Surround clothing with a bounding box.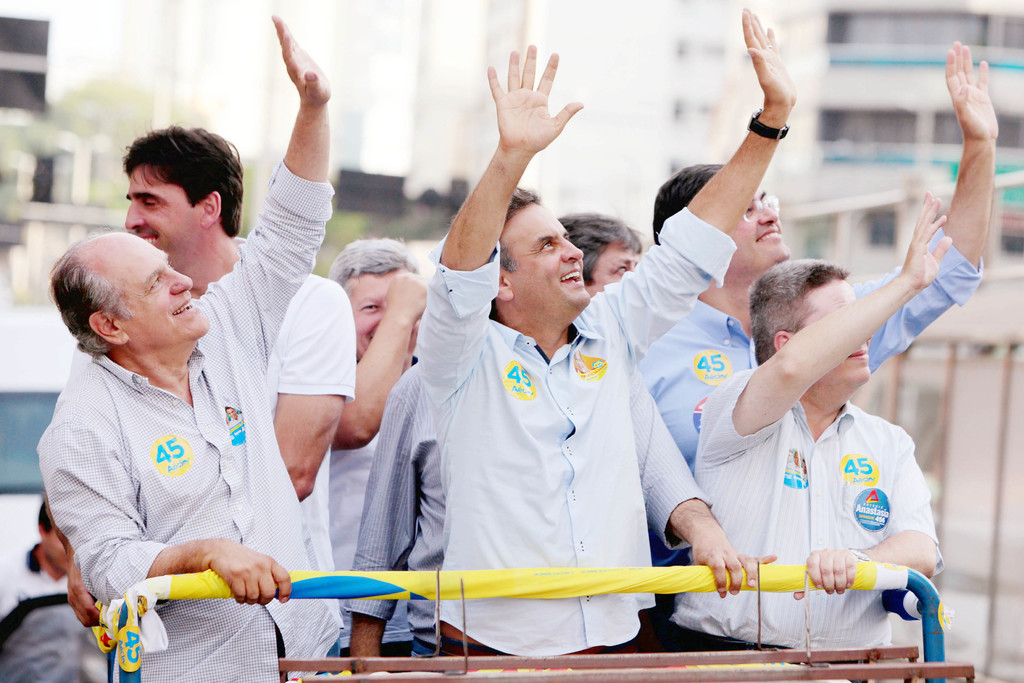
pyautogui.locateOnScreen(326, 403, 389, 636).
